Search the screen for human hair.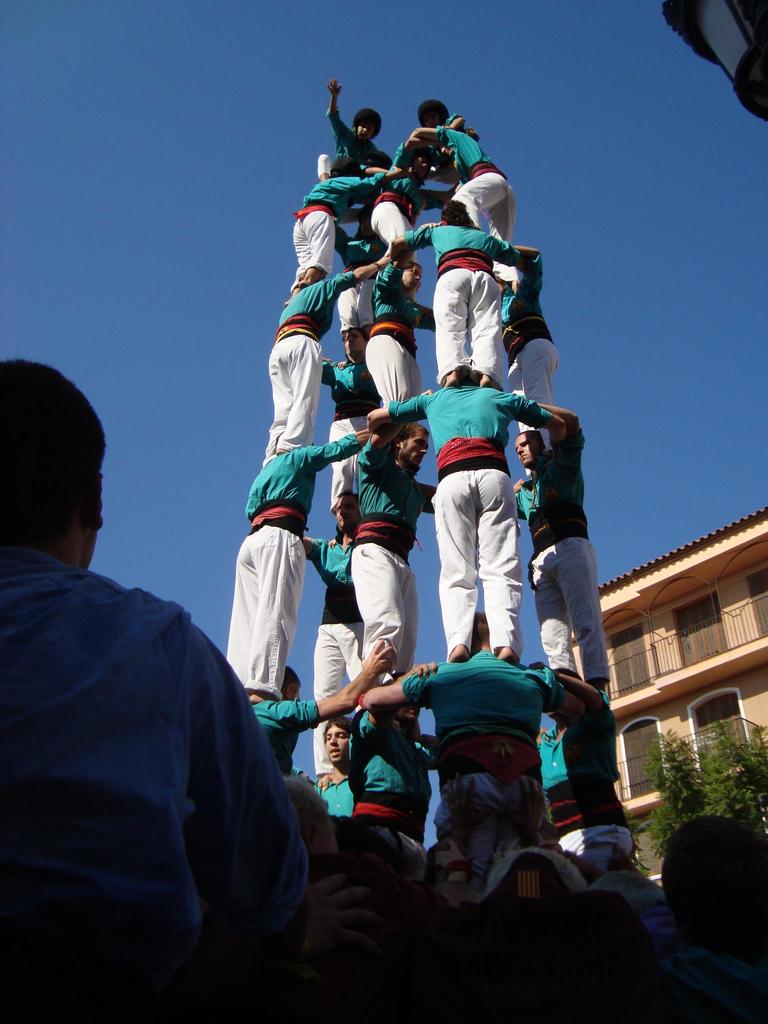
Found at left=469, top=609, right=492, bottom=646.
